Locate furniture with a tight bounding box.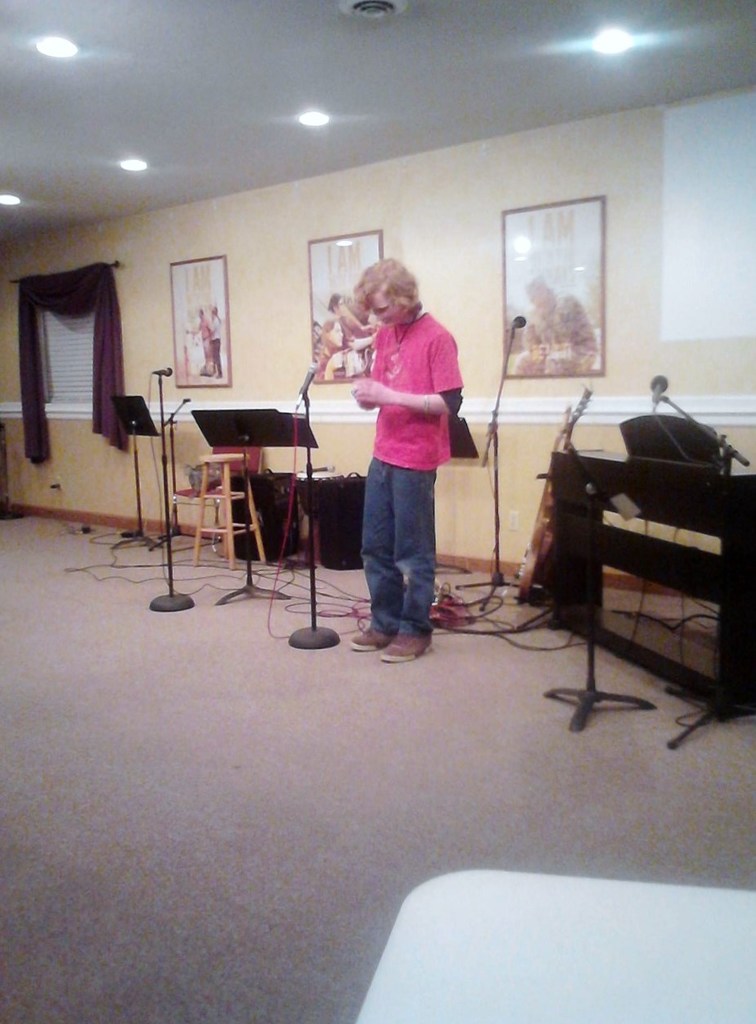
(165,446,263,557).
